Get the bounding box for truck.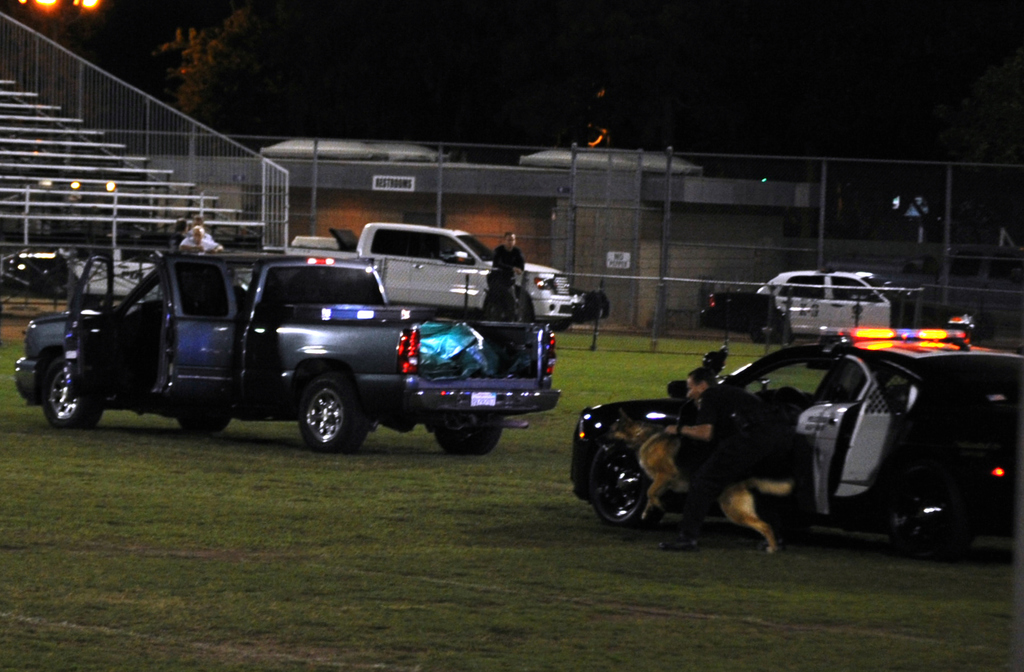
[266, 228, 601, 338].
